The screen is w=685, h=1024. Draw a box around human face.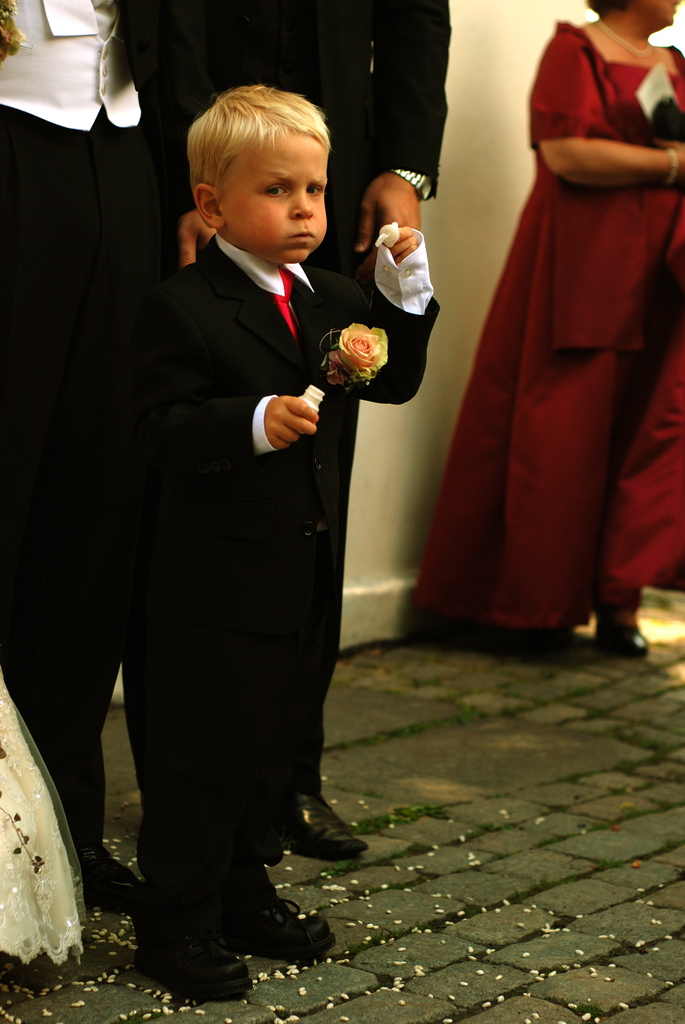
{"left": 220, "top": 128, "right": 329, "bottom": 268}.
